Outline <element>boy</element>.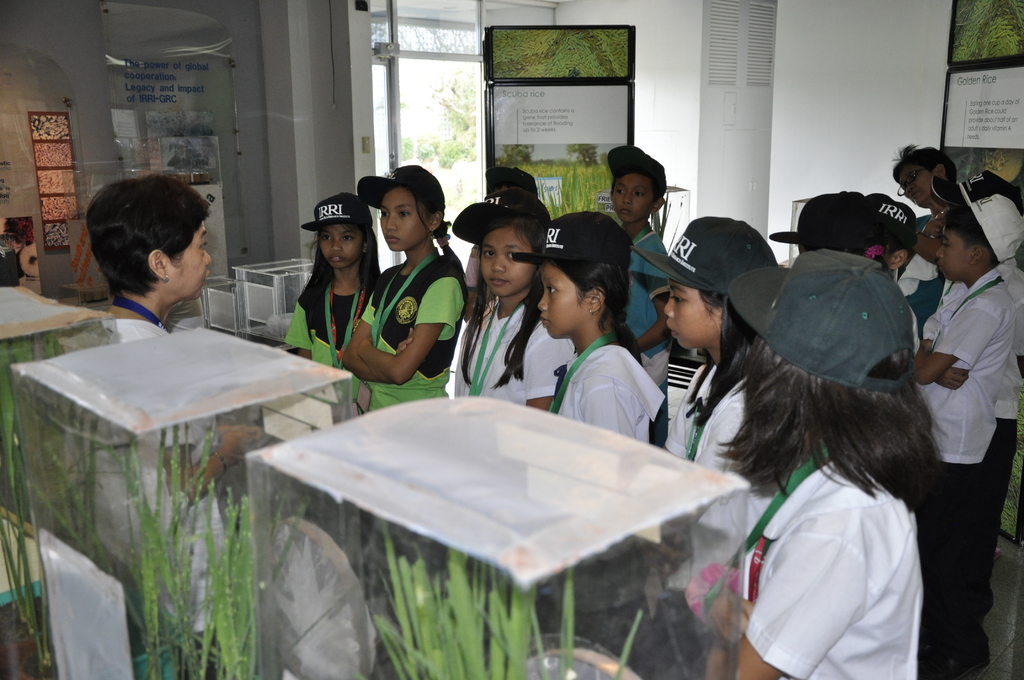
Outline: box(890, 139, 957, 209).
